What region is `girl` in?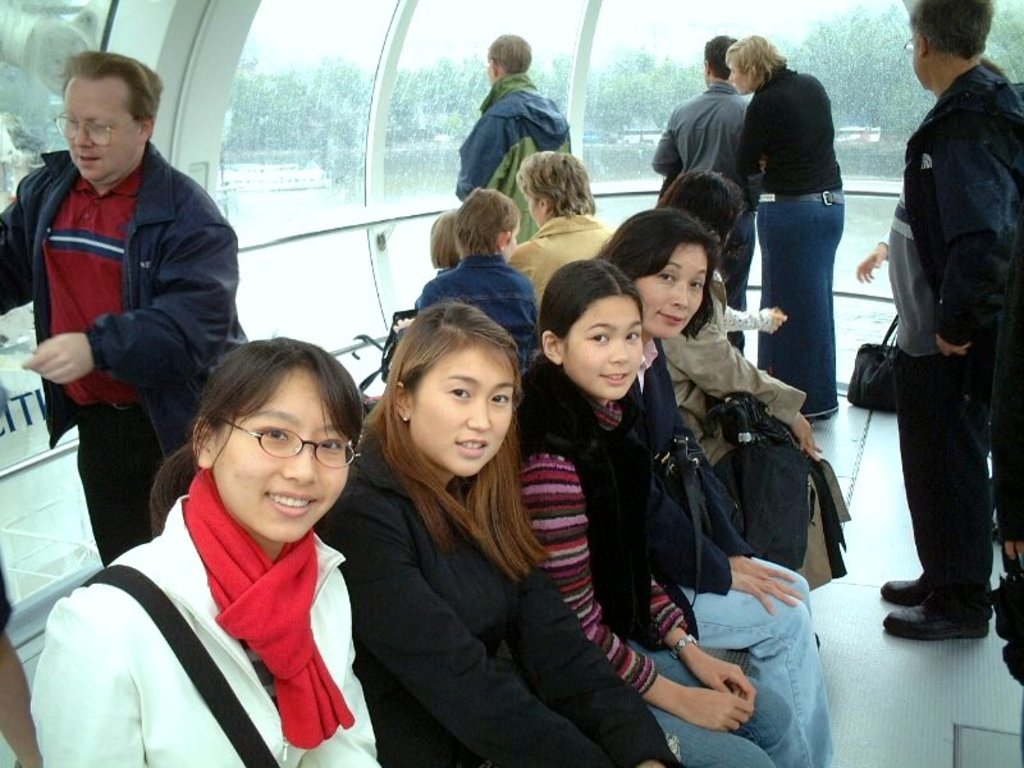
(312, 297, 689, 767).
